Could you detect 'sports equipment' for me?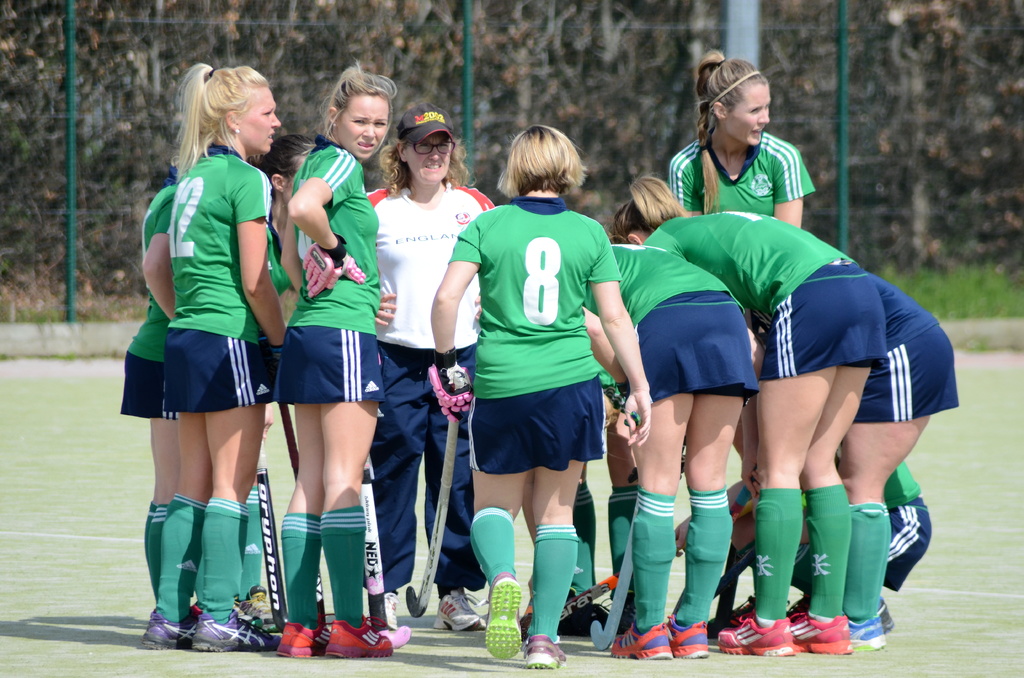
Detection result: rect(325, 614, 394, 660).
